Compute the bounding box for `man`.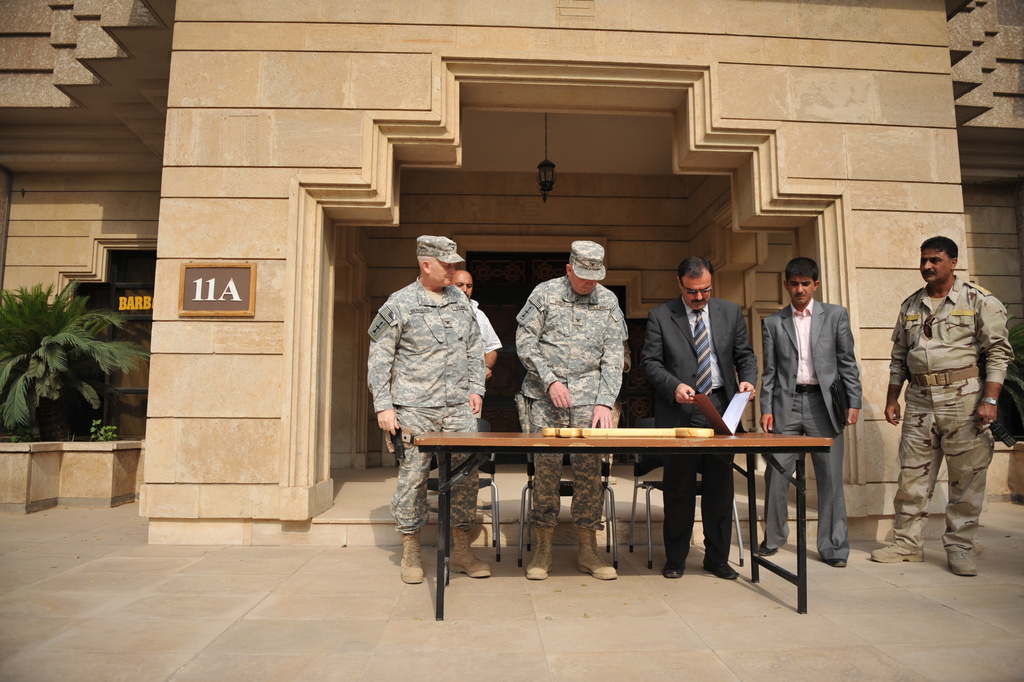
pyautogui.locateOnScreen(885, 225, 1007, 595).
